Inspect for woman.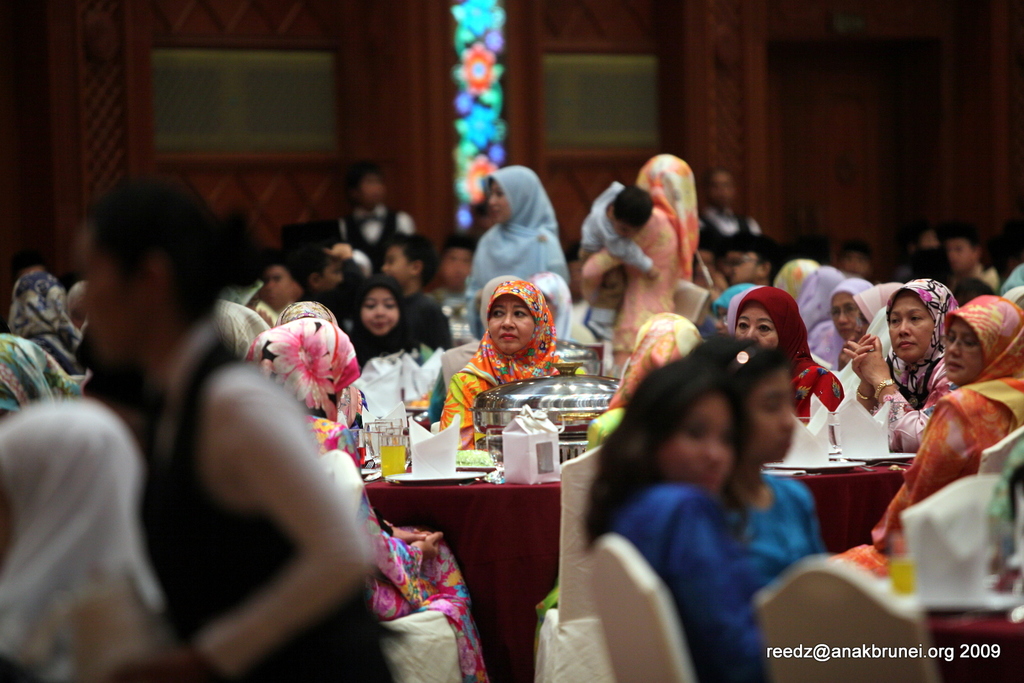
Inspection: (710,325,844,590).
